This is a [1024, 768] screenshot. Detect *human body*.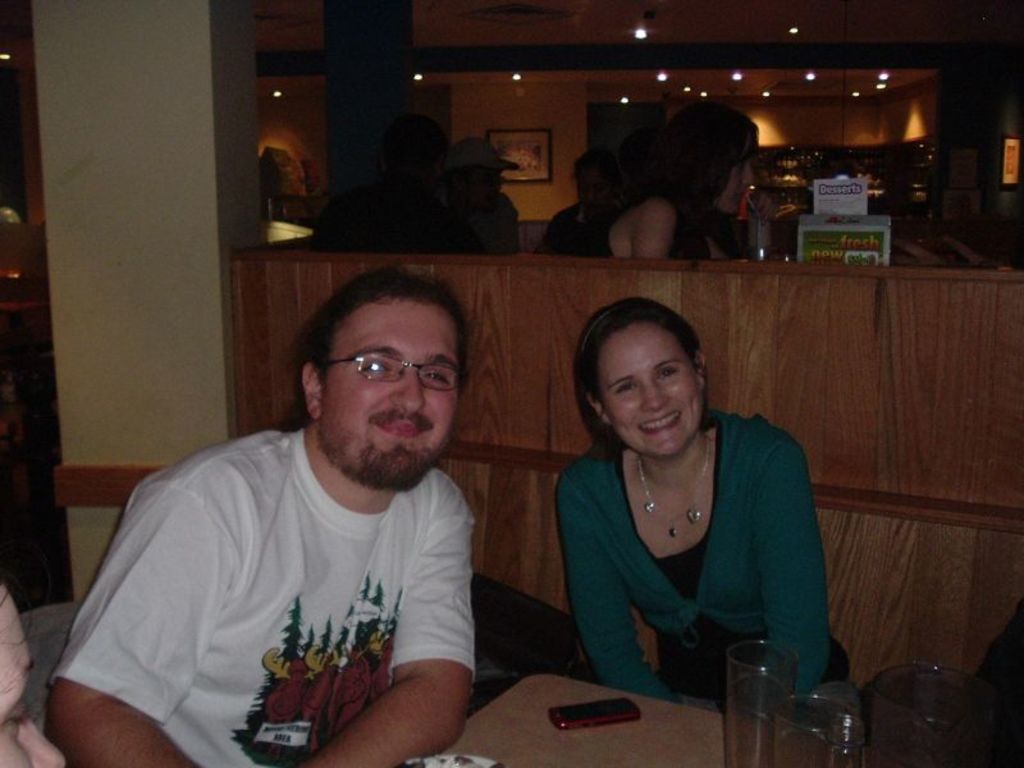
x1=68, y1=300, x2=530, y2=767.
